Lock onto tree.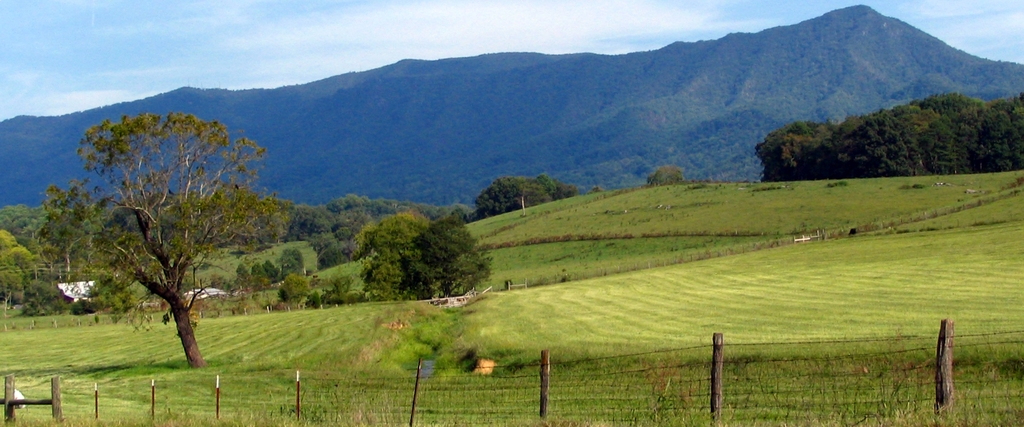
Locked: {"x1": 481, "y1": 174, "x2": 570, "y2": 215}.
